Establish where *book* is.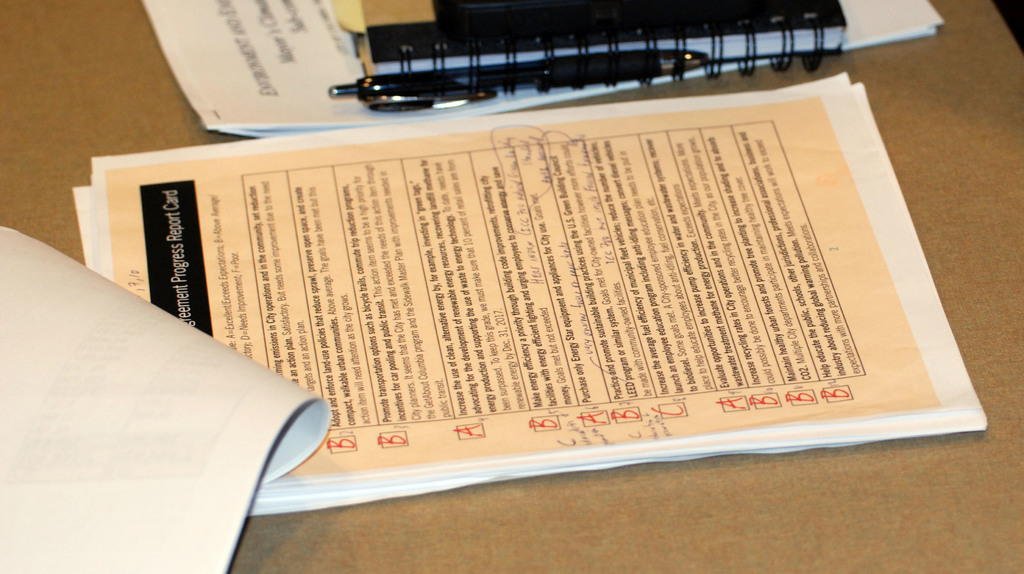
Established at [350,0,850,106].
